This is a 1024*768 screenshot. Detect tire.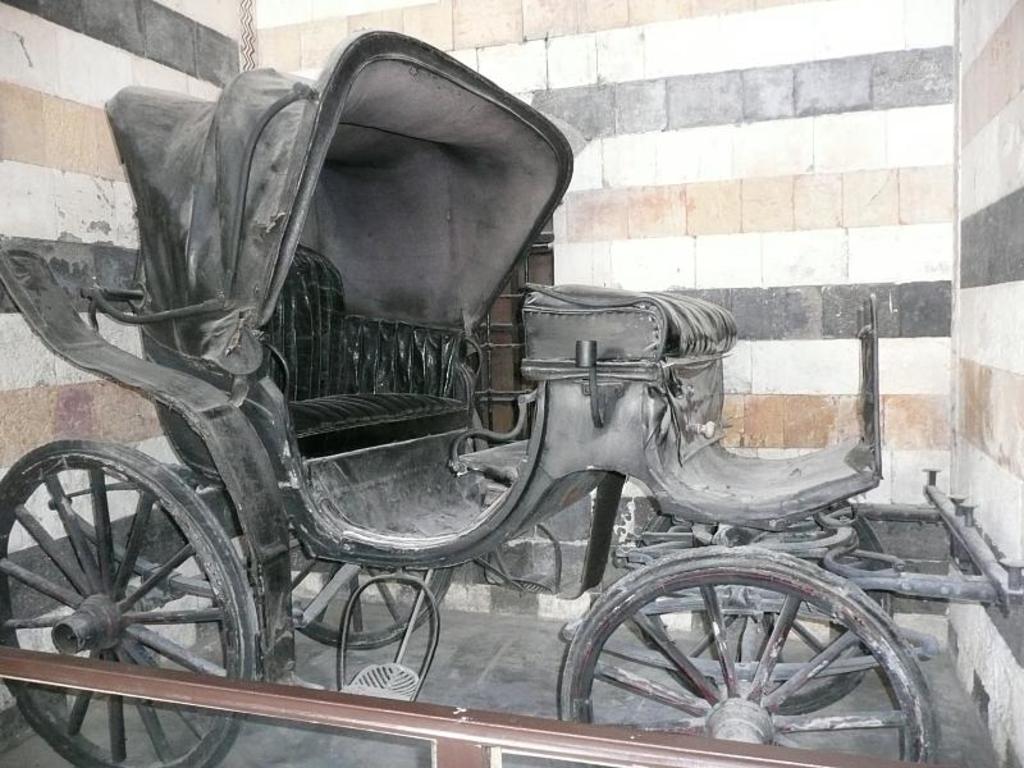
0,439,242,767.
